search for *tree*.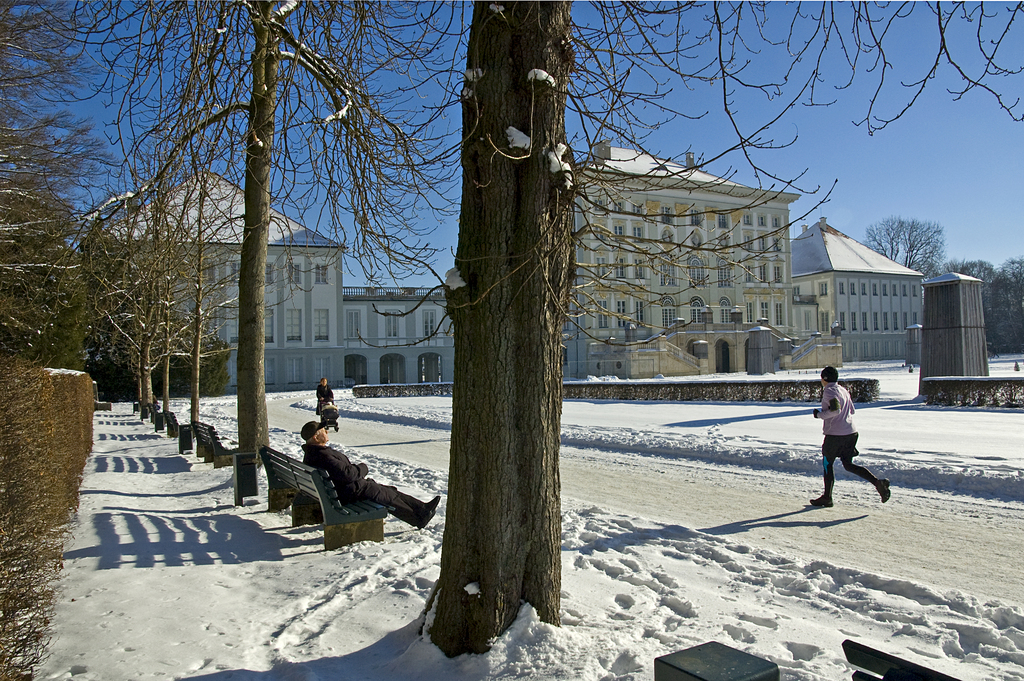
Found at 61:30:463:447.
